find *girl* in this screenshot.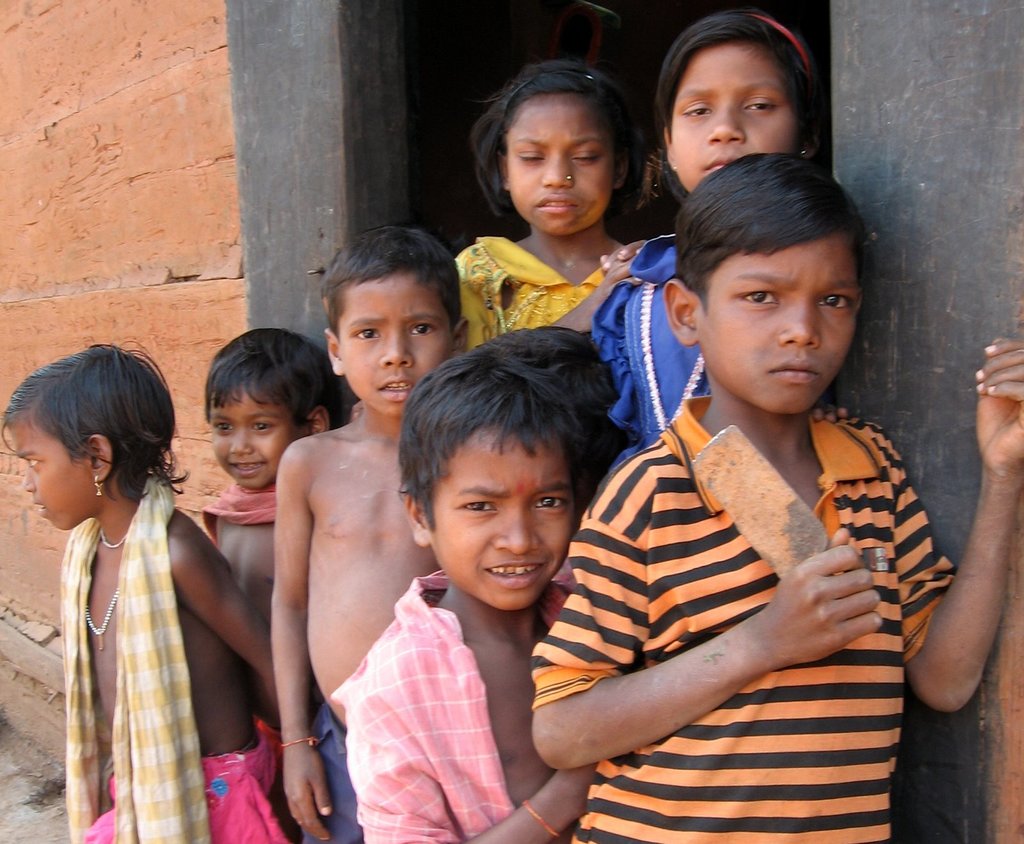
The bounding box for *girl* is <bbox>596, 3, 826, 457</bbox>.
